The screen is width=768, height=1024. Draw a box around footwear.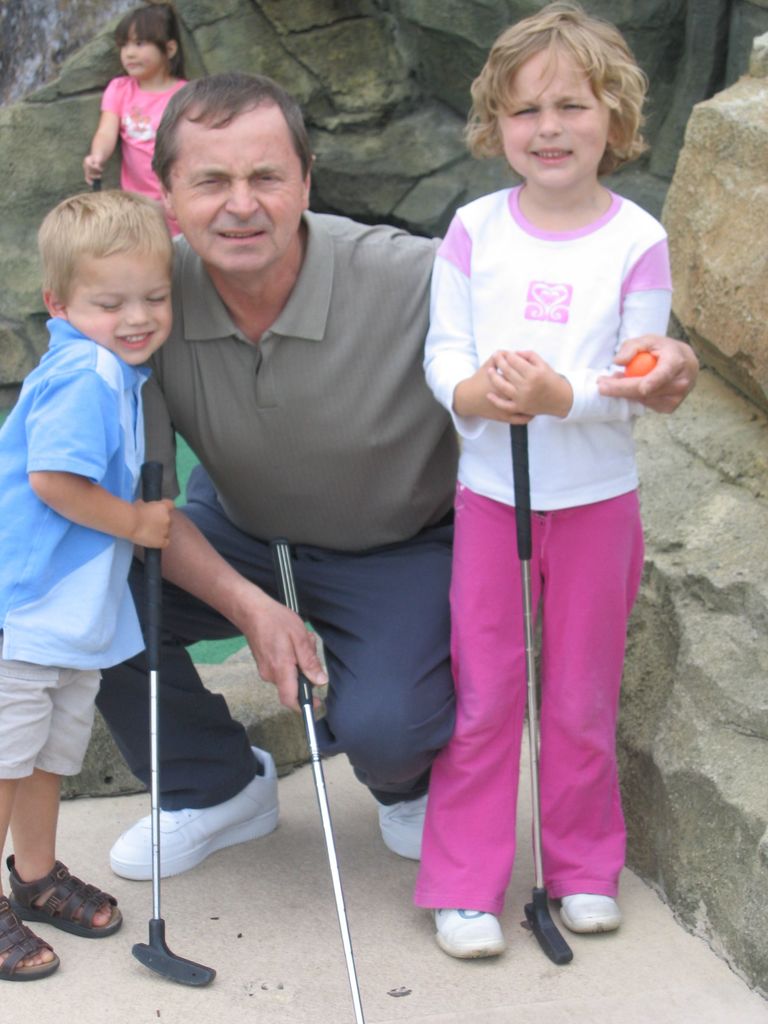
[x1=9, y1=847, x2=123, y2=938].
